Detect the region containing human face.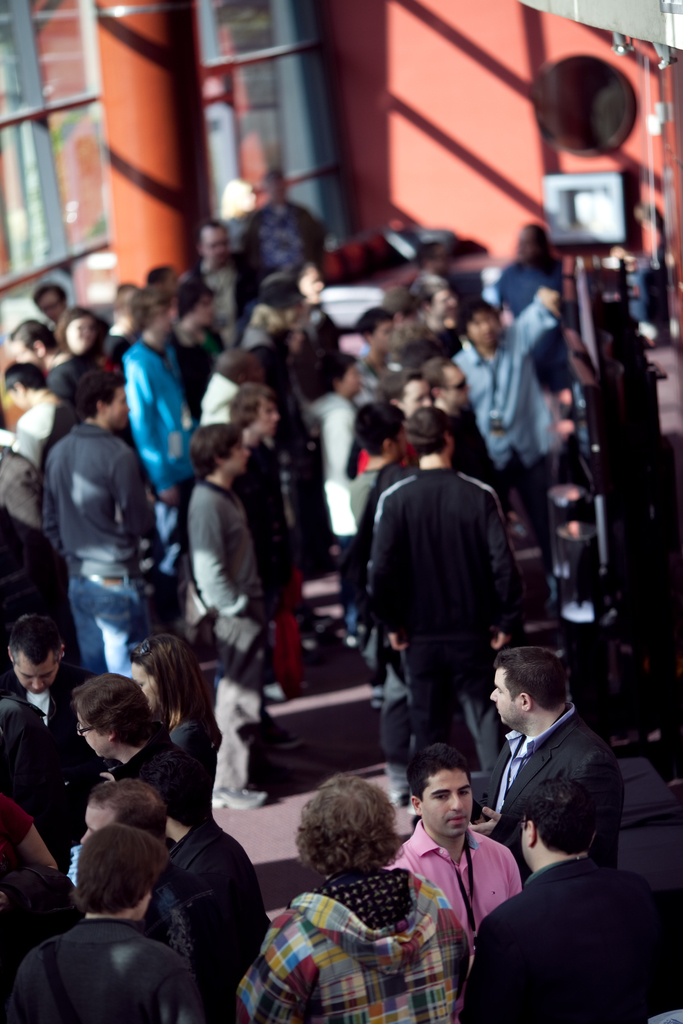
(left=251, top=395, right=282, bottom=433).
